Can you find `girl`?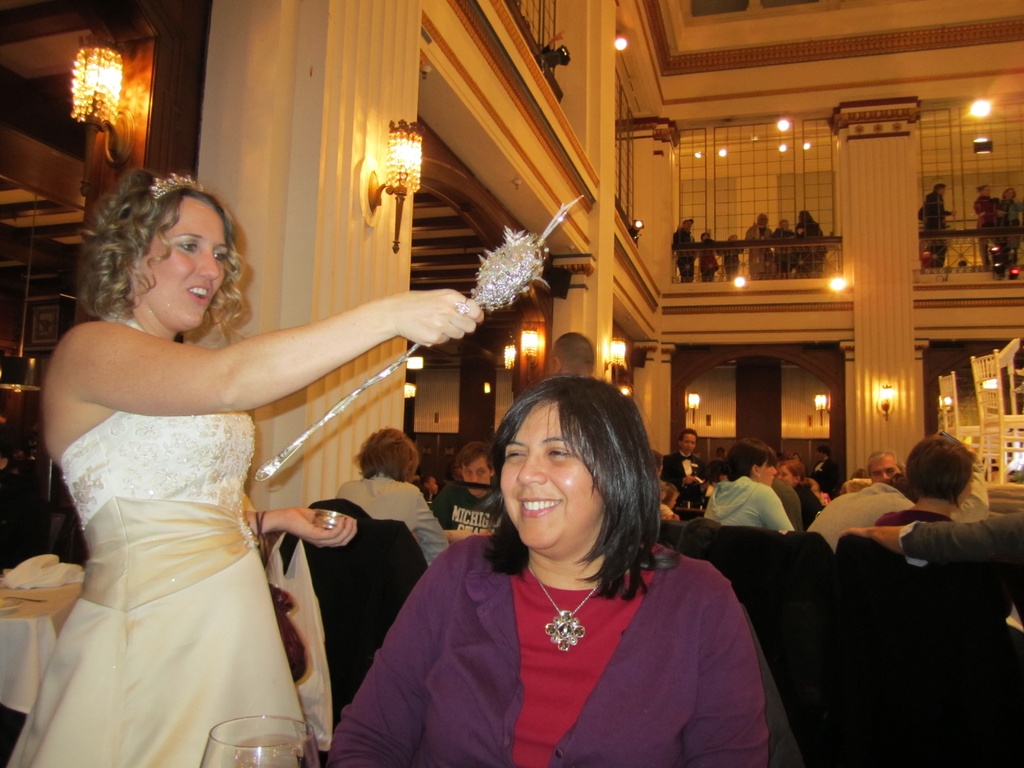
Yes, bounding box: region(5, 167, 487, 767).
